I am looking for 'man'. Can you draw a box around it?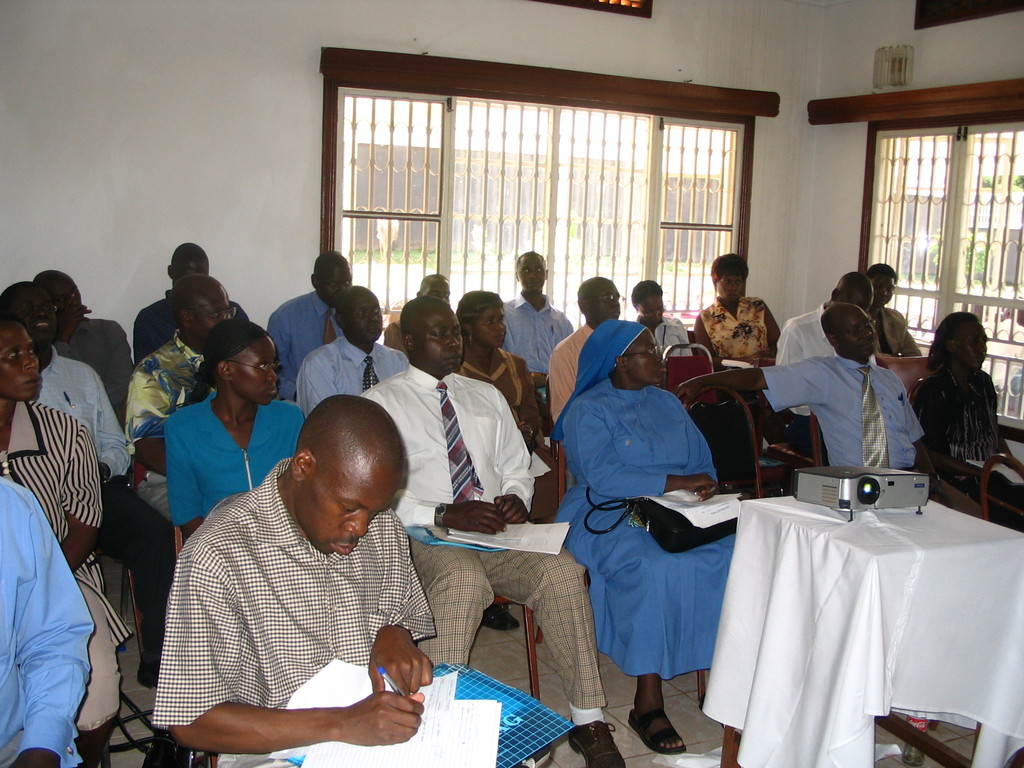
Sure, the bounding box is bbox=[776, 270, 871, 444].
